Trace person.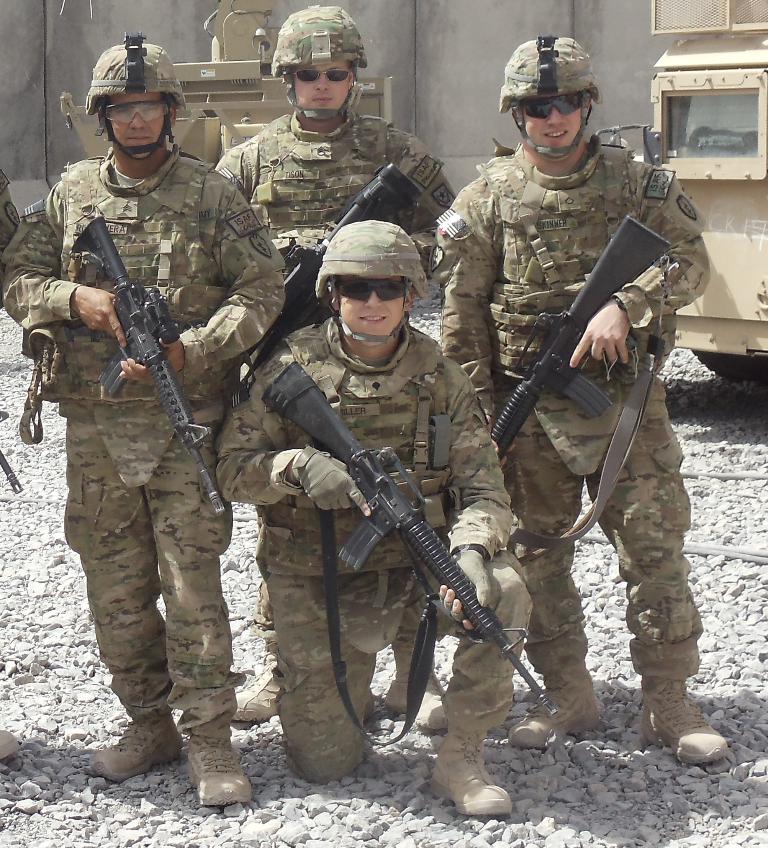
Traced to box(381, 37, 730, 758).
